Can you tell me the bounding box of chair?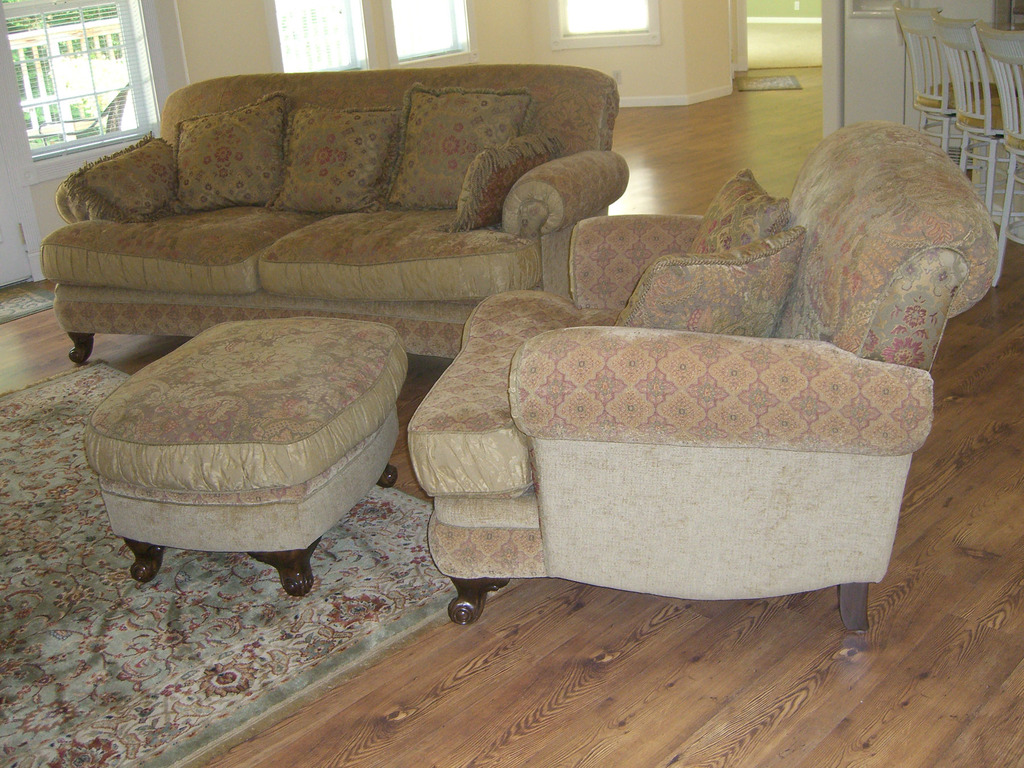
bbox(929, 15, 1023, 214).
